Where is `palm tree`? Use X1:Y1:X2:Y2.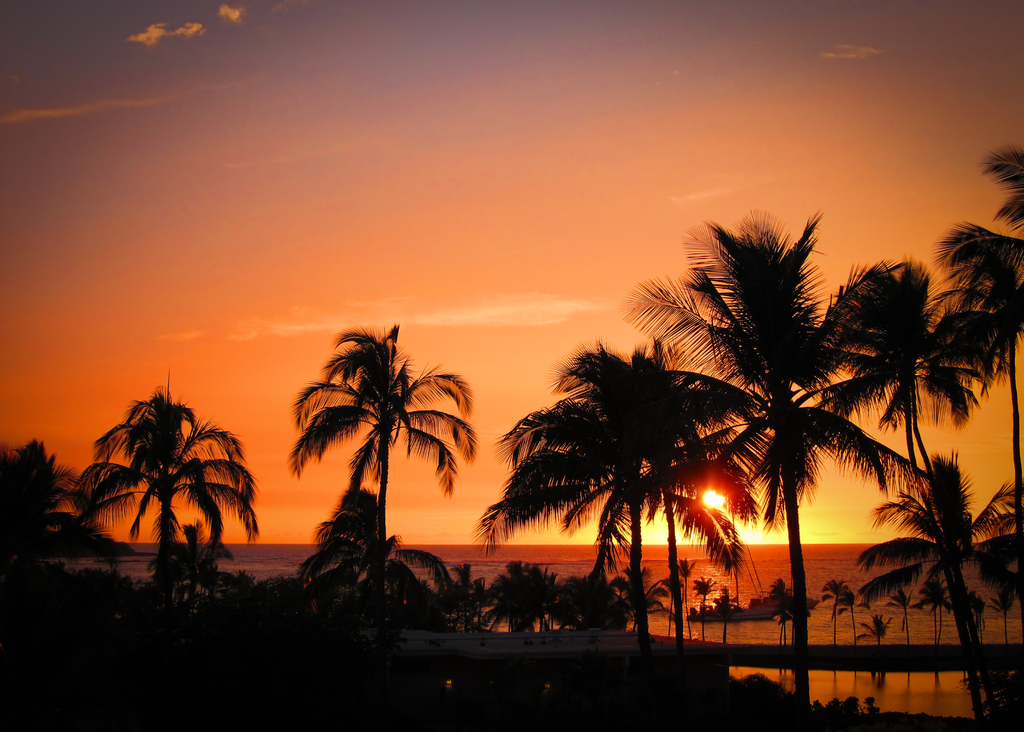
534:432:646:601.
